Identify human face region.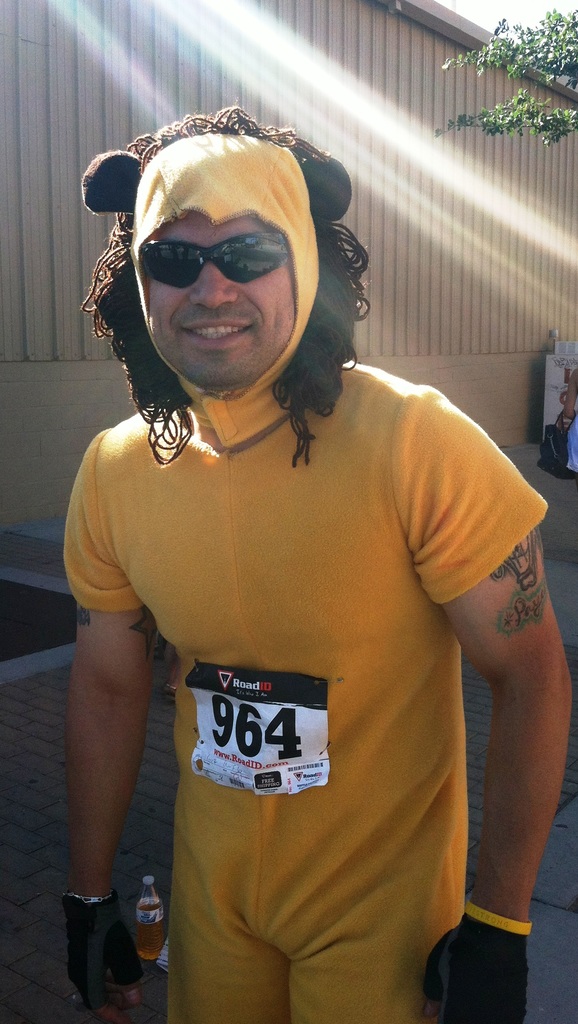
Region: box(147, 207, 297, 402).
